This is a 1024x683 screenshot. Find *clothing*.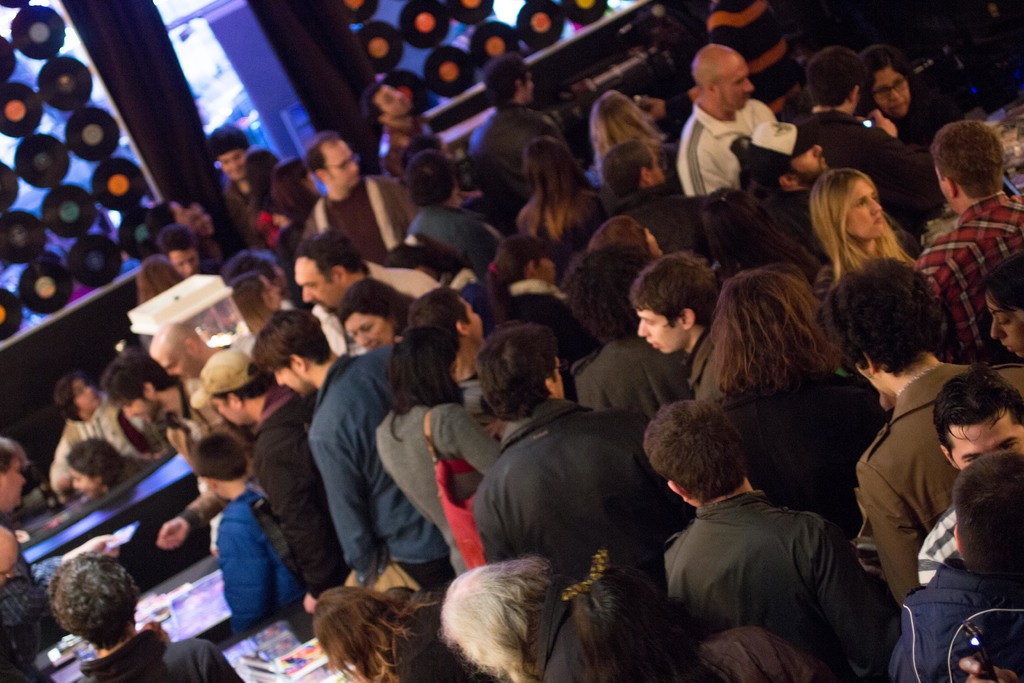
Bounding box: 275,343,491,604.
